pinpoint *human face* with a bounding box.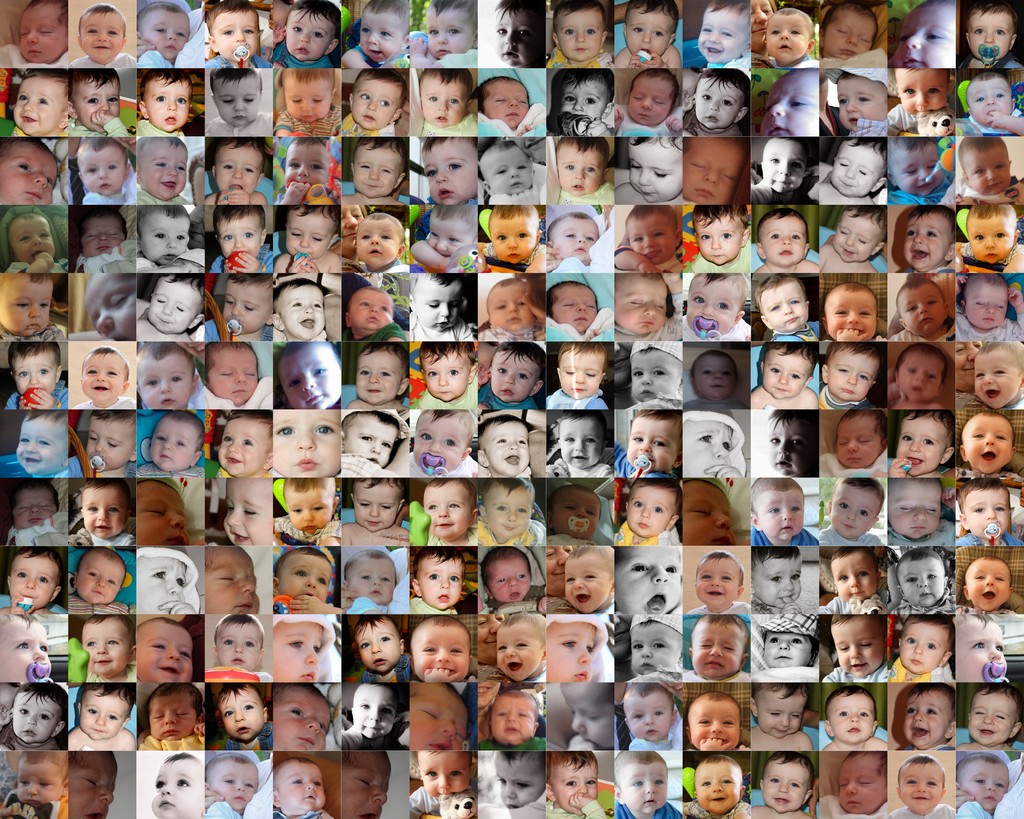
[280,345,342,410].
